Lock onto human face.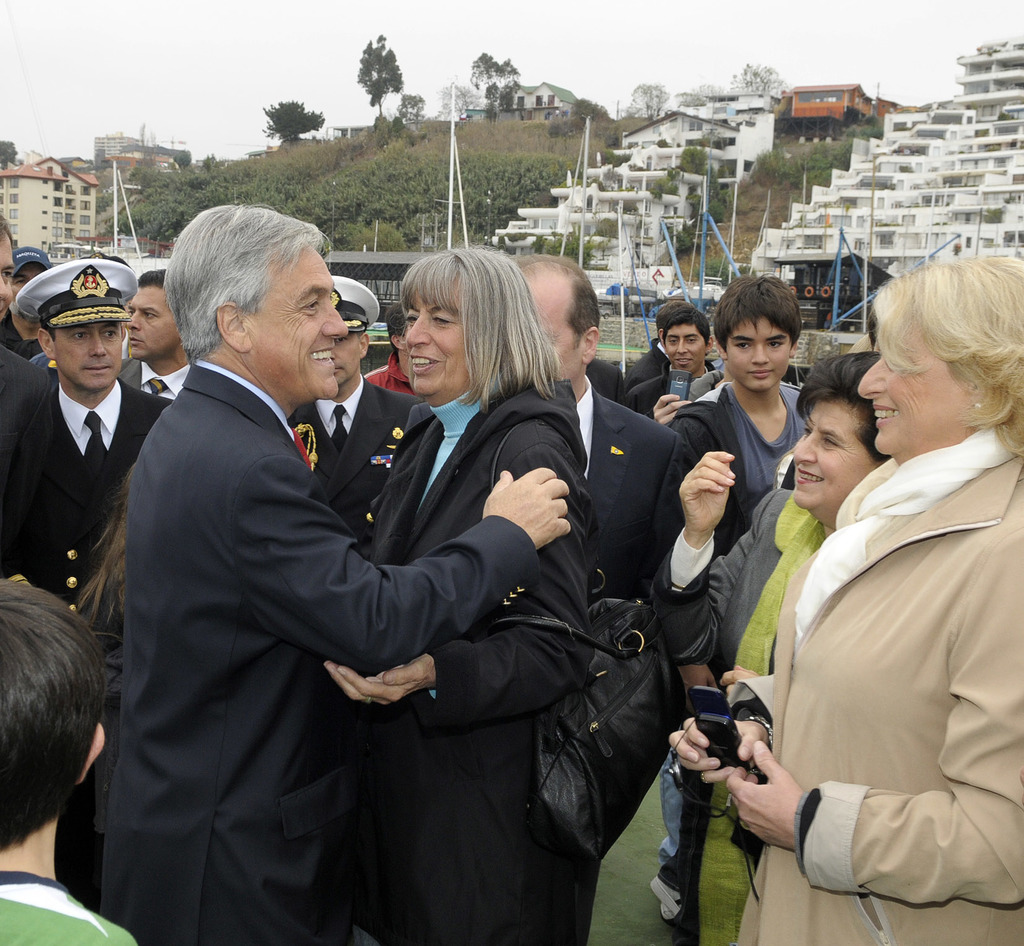
Locked: bbox(661, 326, 712, 368).
